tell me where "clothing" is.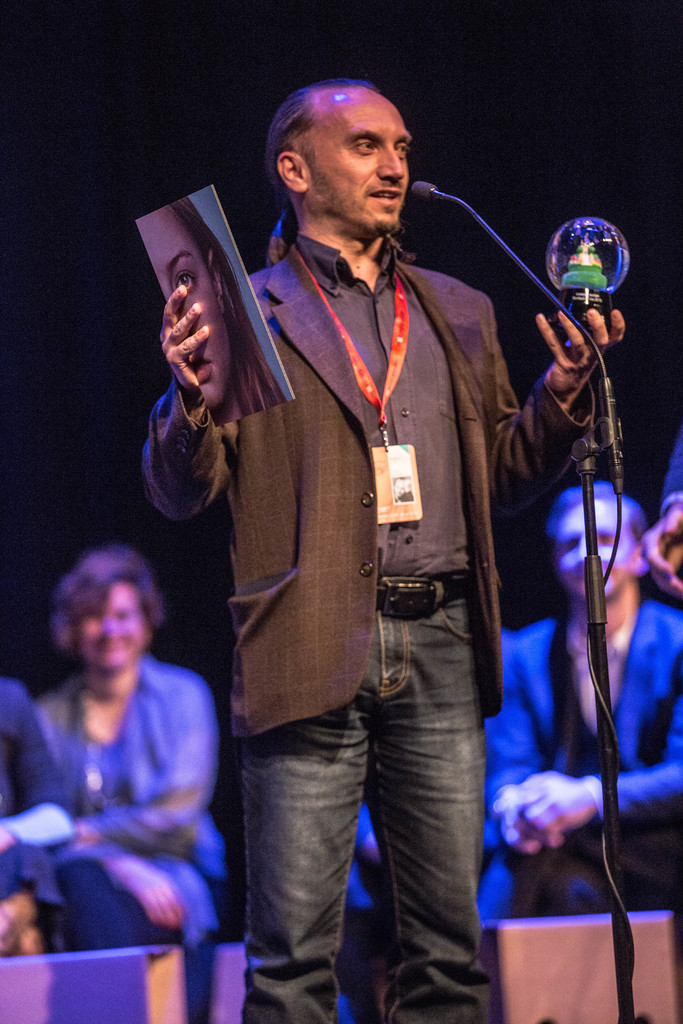
"clothing" is at l=139, t=227, r=596, b=744.
